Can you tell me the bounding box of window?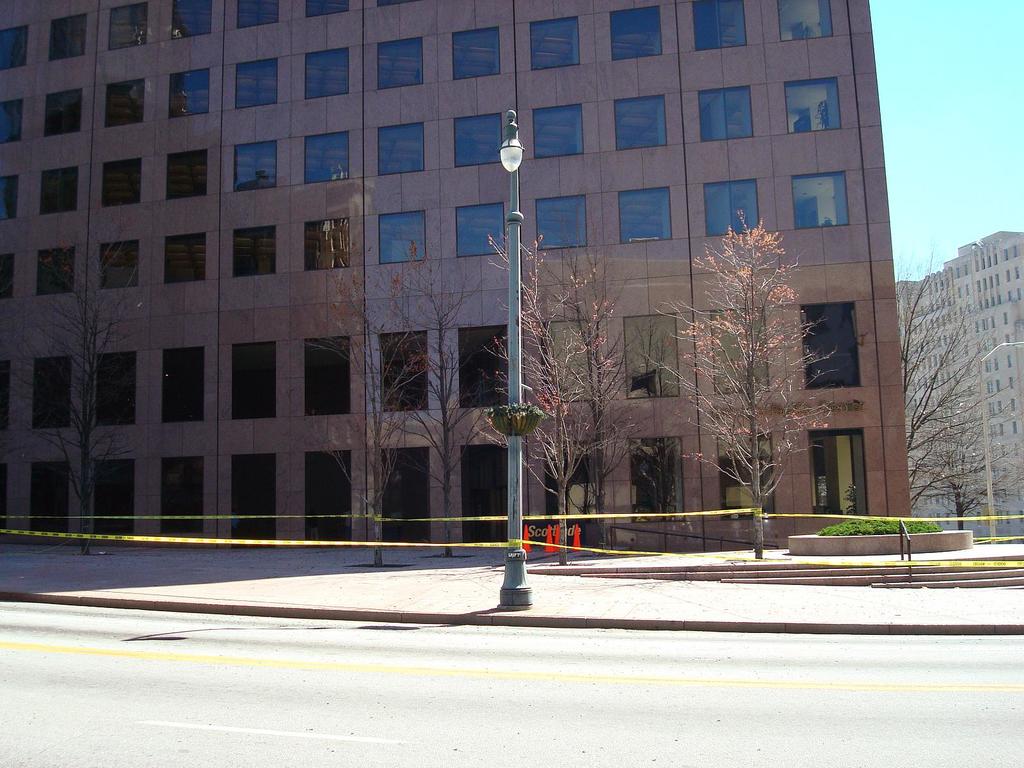
[708,300,768,390].
